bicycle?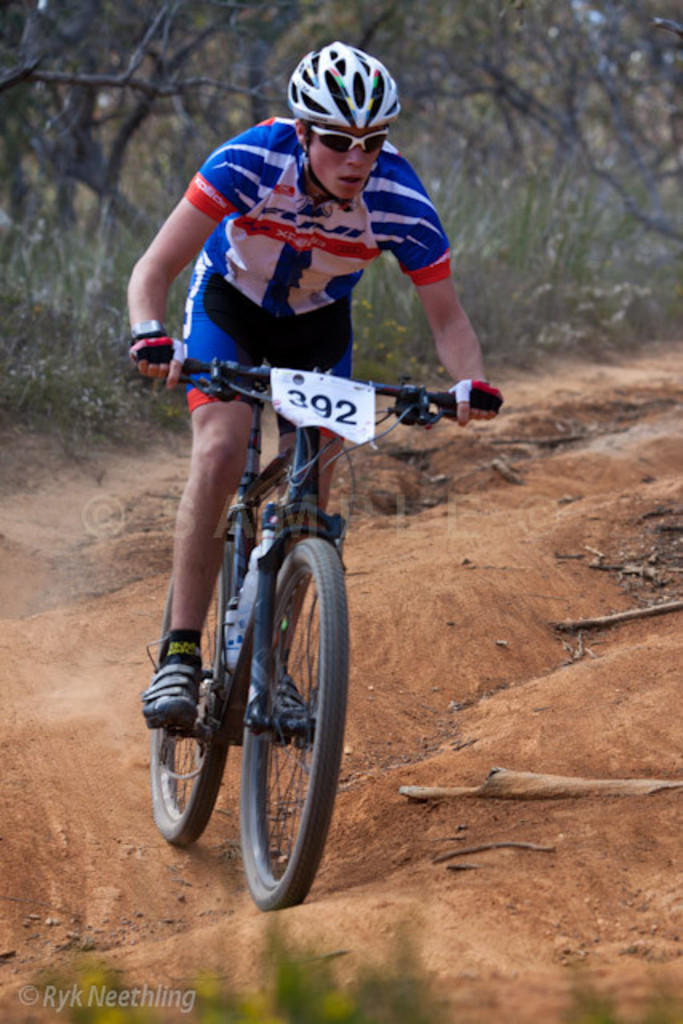
l=122, t=306, r=496, b=928
